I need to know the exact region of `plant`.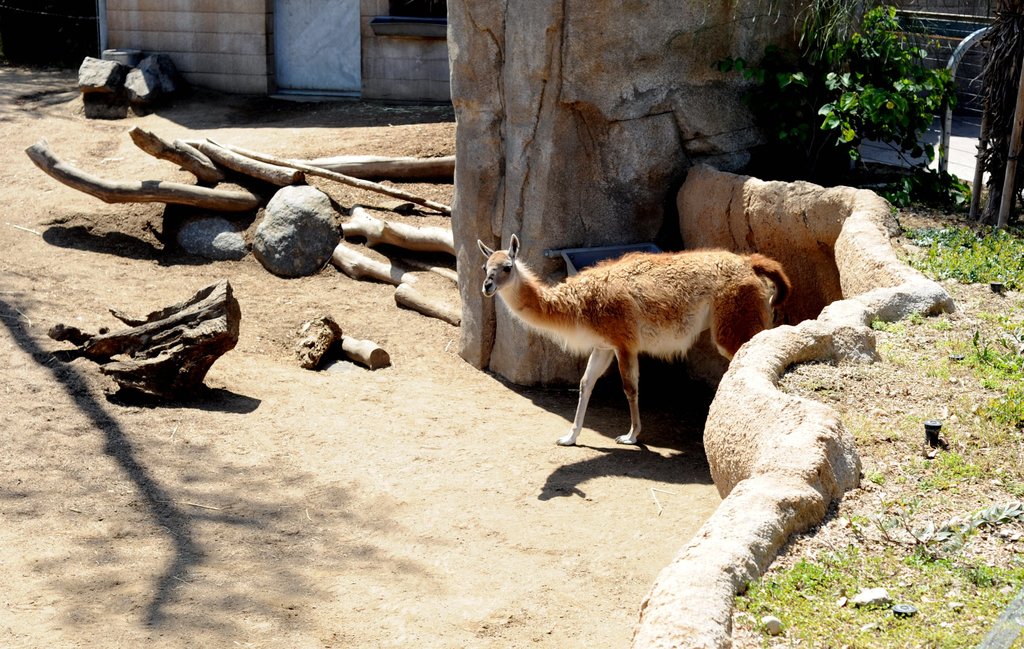
Region: BBox(859, 466, 884, 487).
